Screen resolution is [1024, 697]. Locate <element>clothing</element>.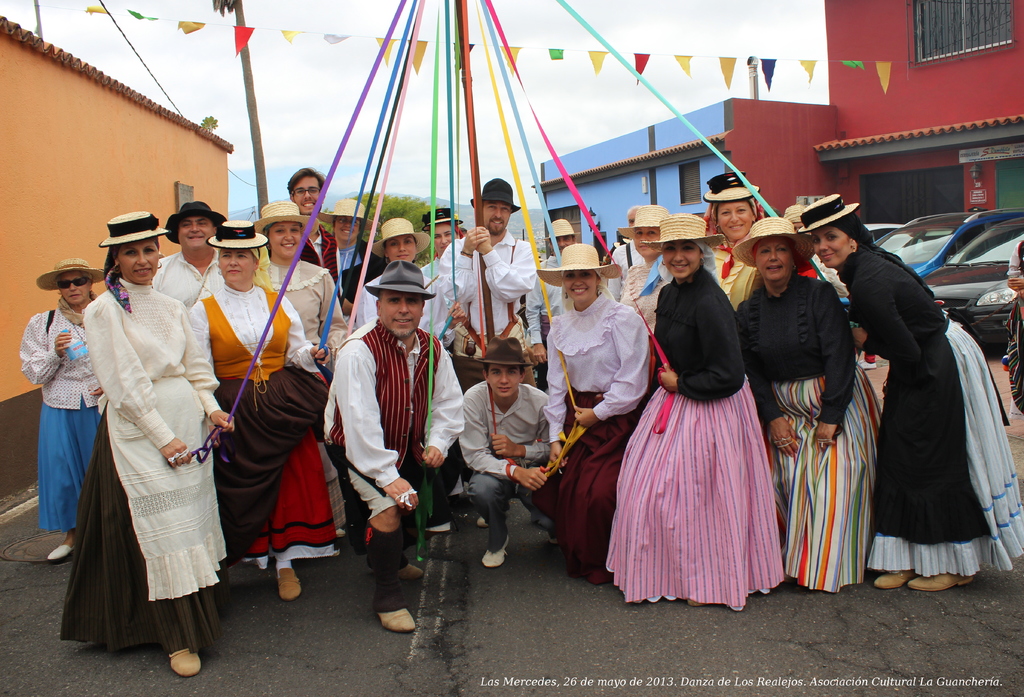
pyautogui.locateOnScreen(331, 237, 399, 284).
